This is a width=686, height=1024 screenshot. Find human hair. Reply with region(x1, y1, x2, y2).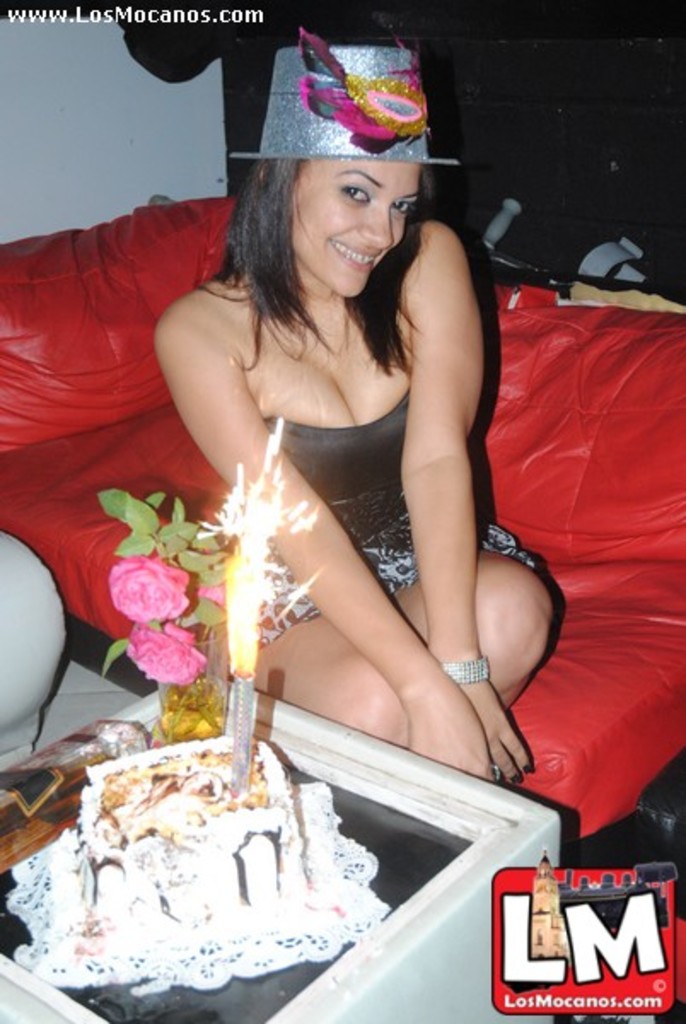
region(225, 116, 427, 384).
